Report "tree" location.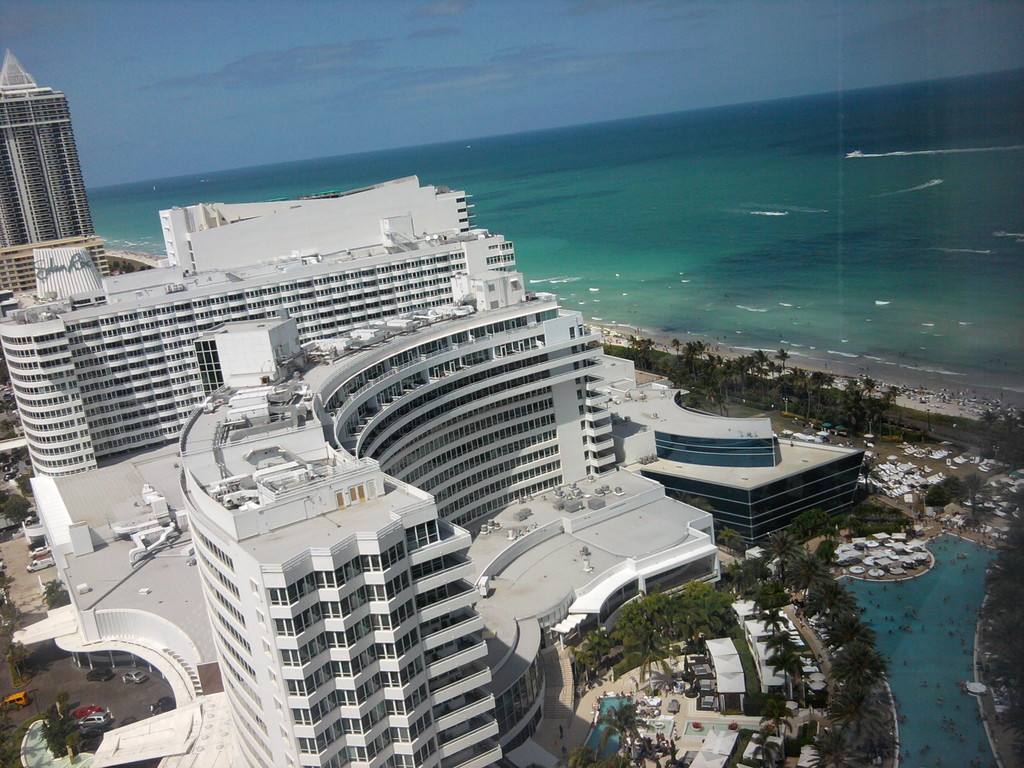
Report: 3:492:37:529.
